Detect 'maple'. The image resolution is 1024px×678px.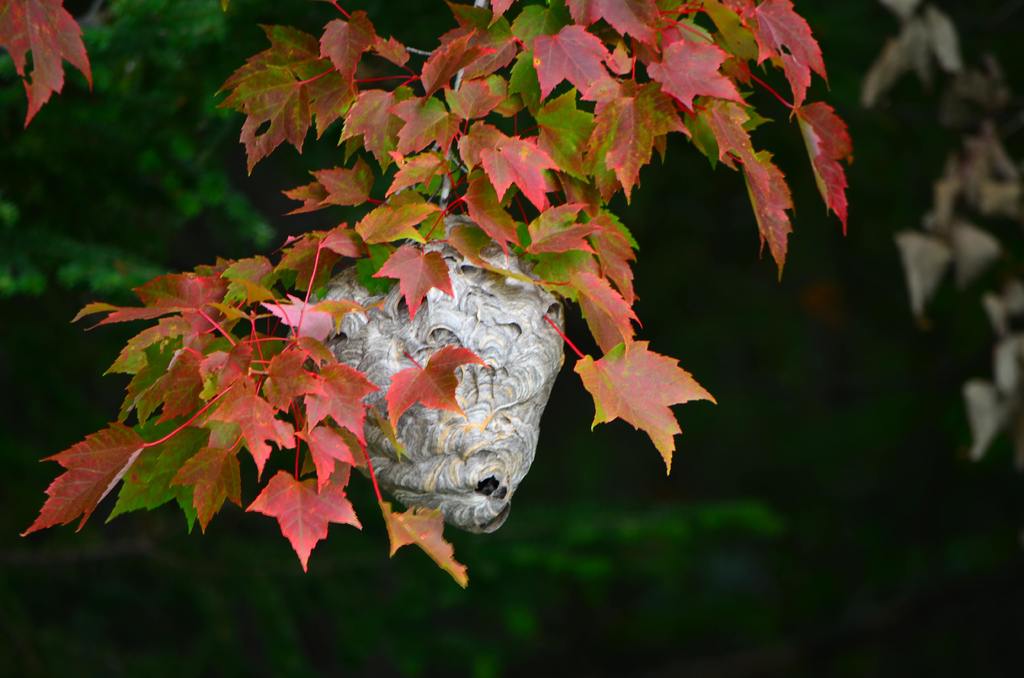
locate(33, 22, 771, 584).
